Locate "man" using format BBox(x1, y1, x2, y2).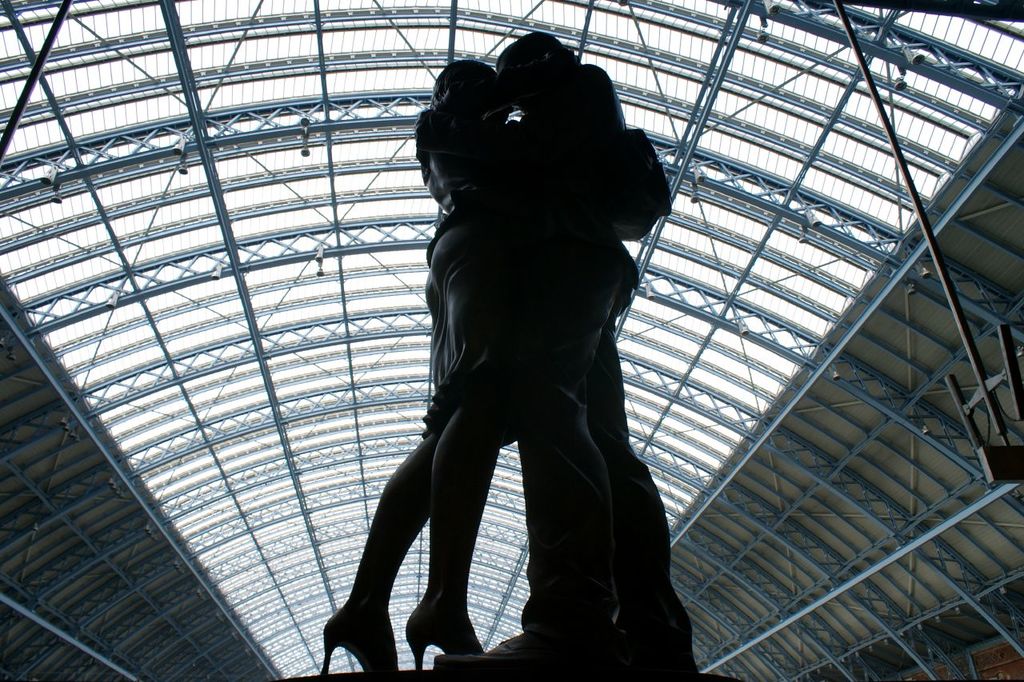
BBox(418, 23, 674, 673).
